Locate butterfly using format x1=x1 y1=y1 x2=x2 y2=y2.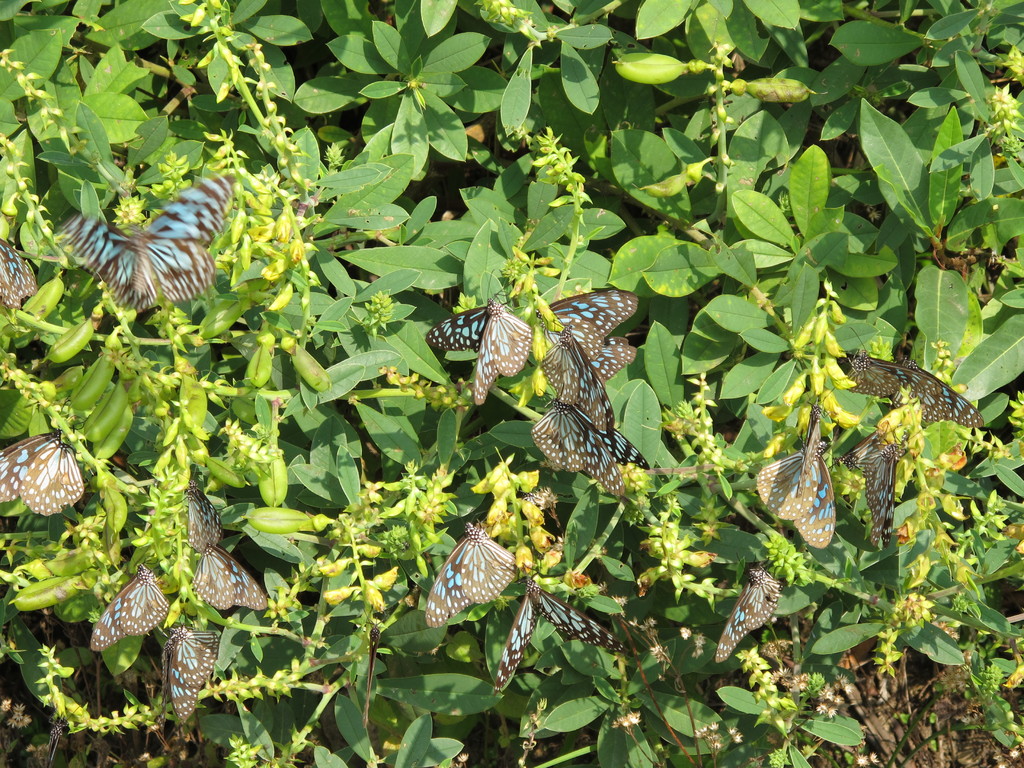
x1=164 y1=625 x2=221 y2=723.
